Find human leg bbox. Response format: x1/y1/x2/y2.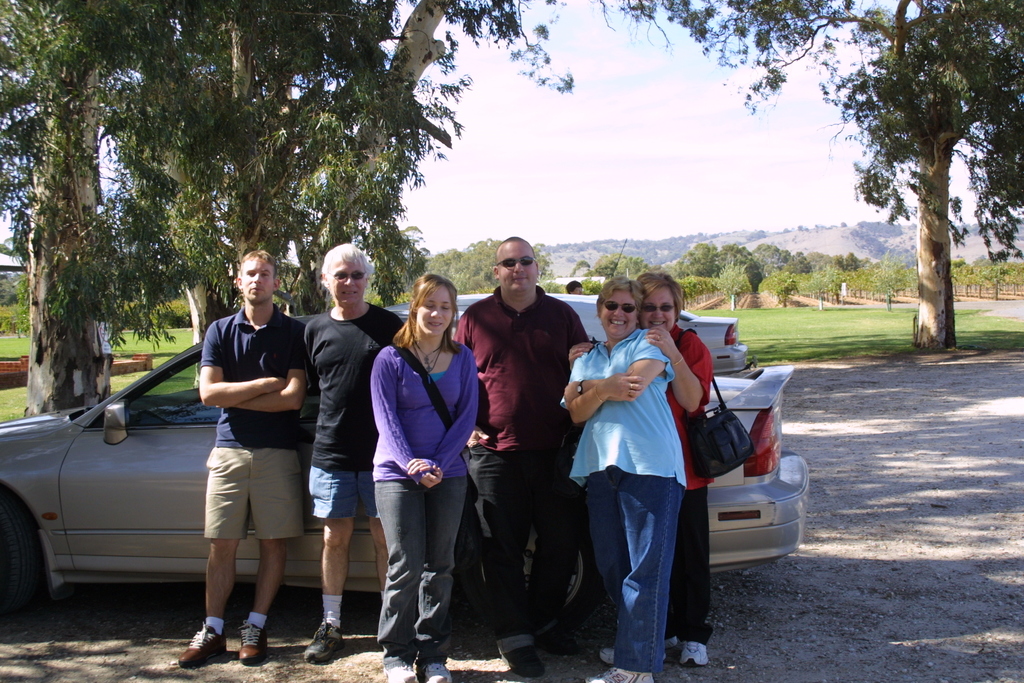
239/540/285/662.
